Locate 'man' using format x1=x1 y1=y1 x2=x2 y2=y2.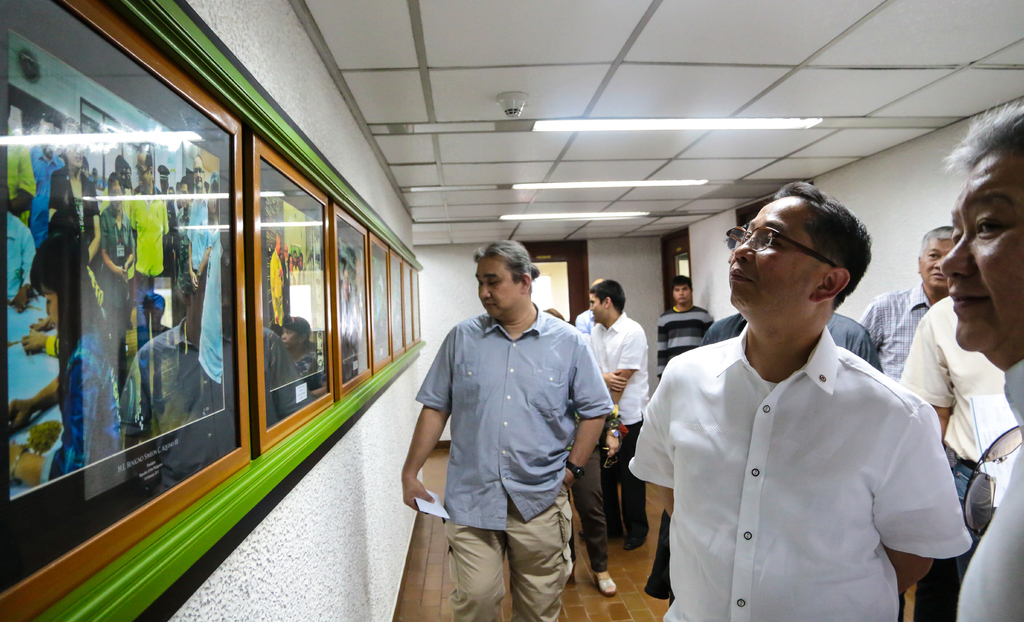
x1=342 y1=264 x2=351 y2=338.
